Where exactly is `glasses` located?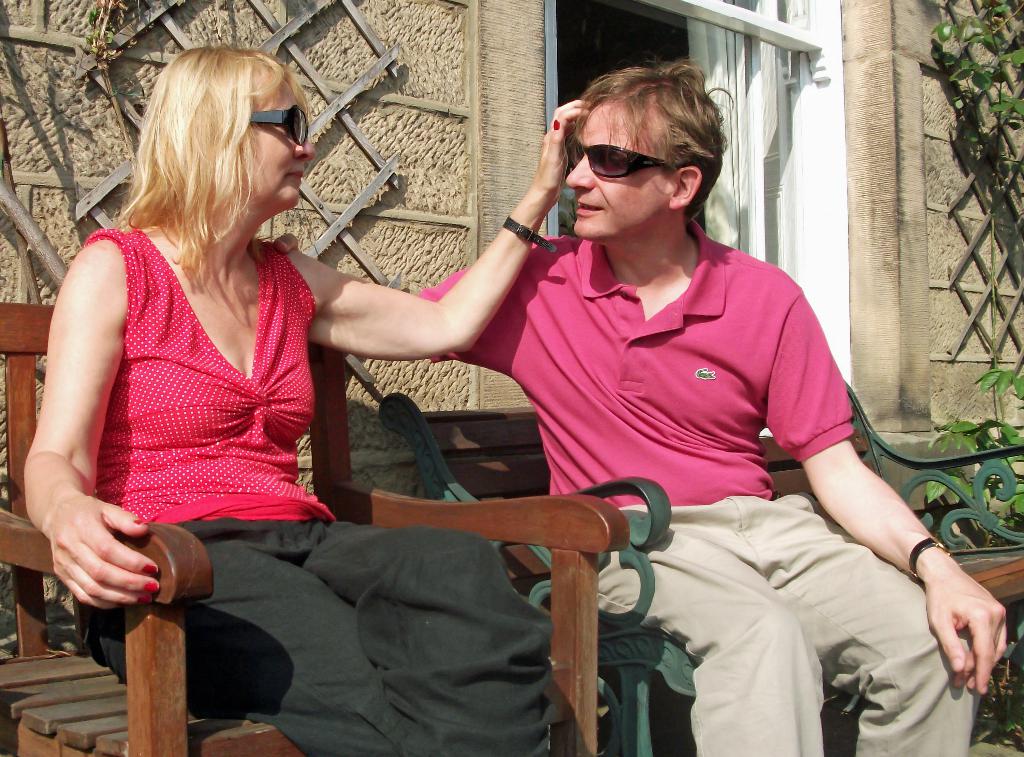
Its bounding box is left=566, top=134, right=669, bottom=179.
